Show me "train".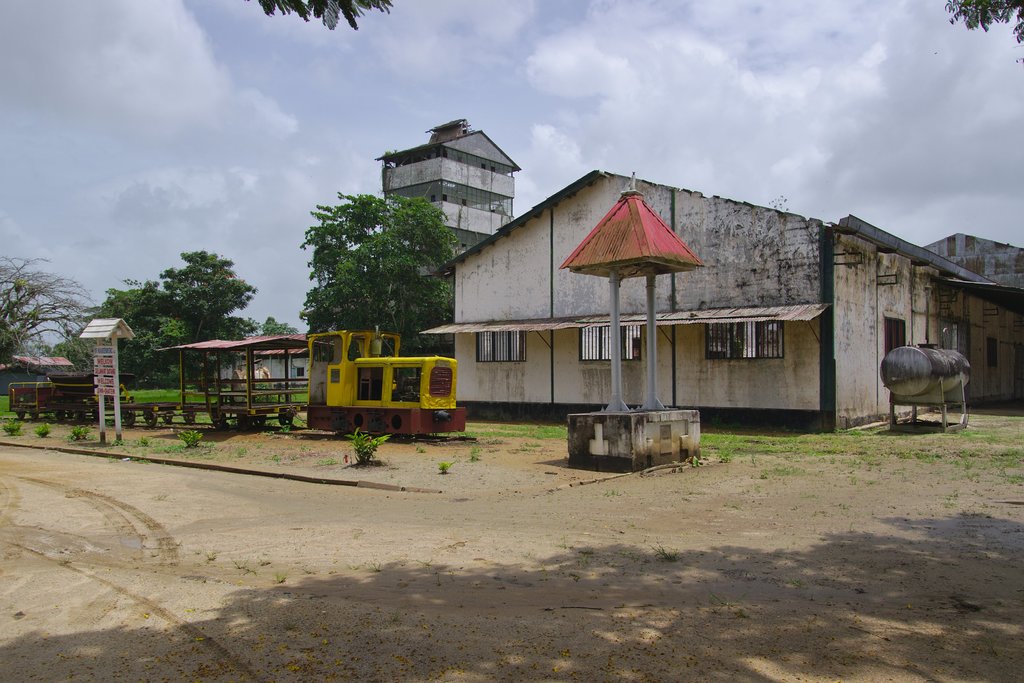
"train" is here: <region>14, 329, 467, 440</region>.
